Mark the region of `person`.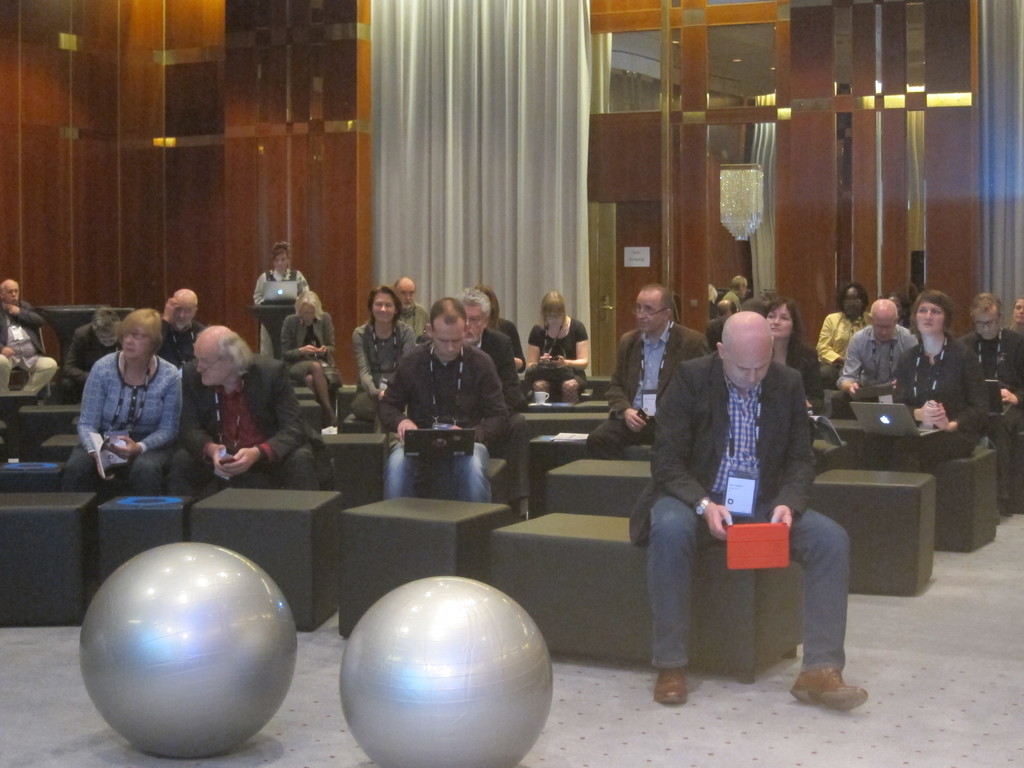
Region: box=[529, 289, 591, 407].
